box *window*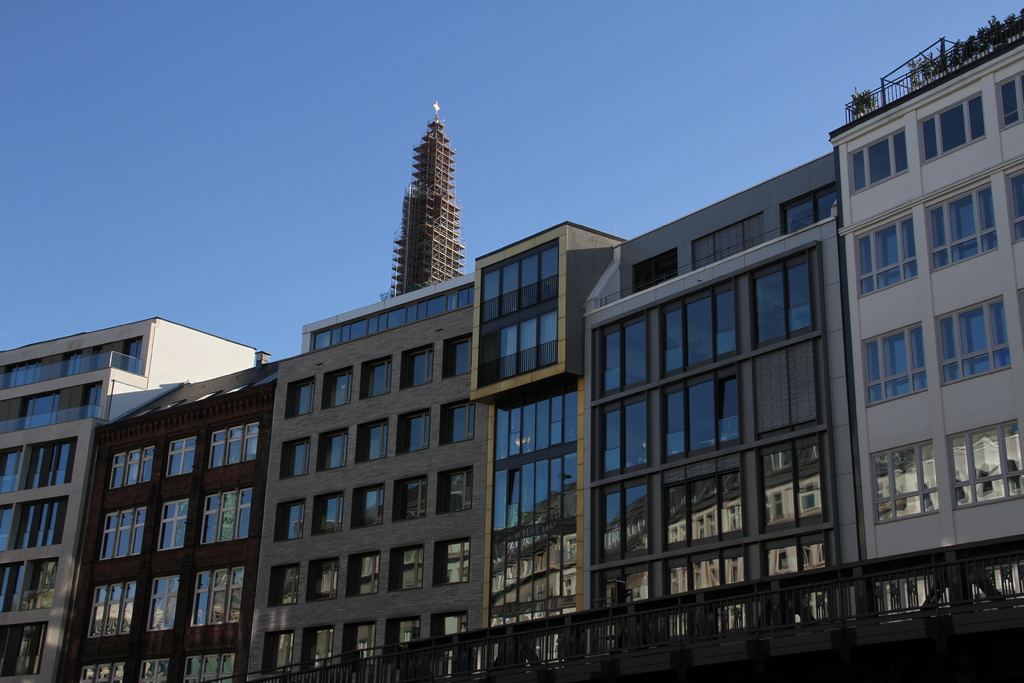
(429, 536, 471, 586)
